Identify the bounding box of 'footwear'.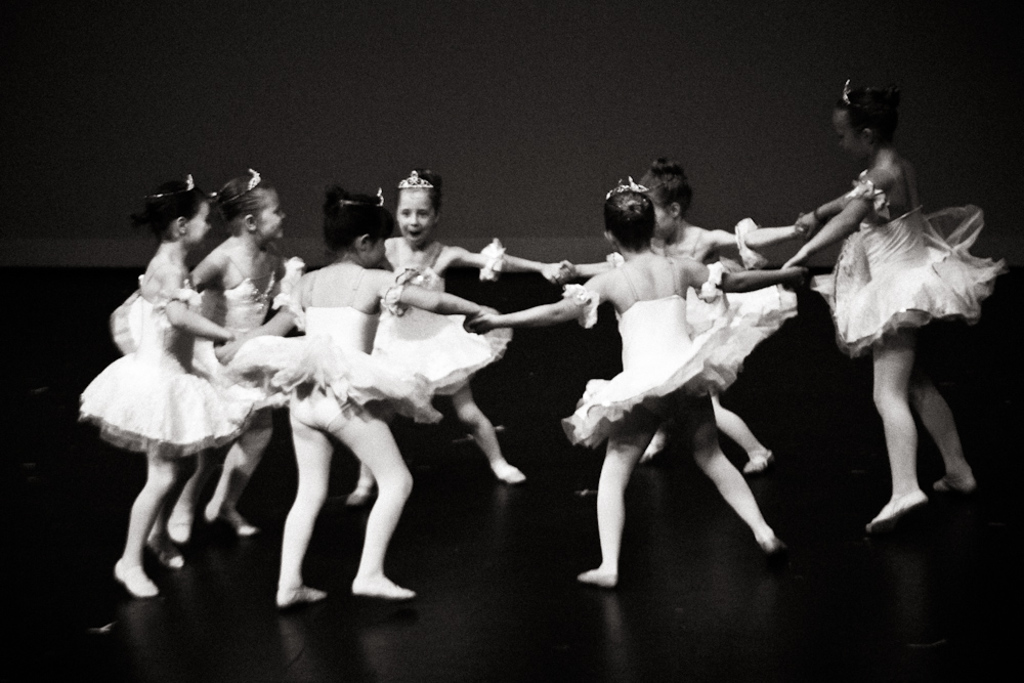
352 569 411 600.
